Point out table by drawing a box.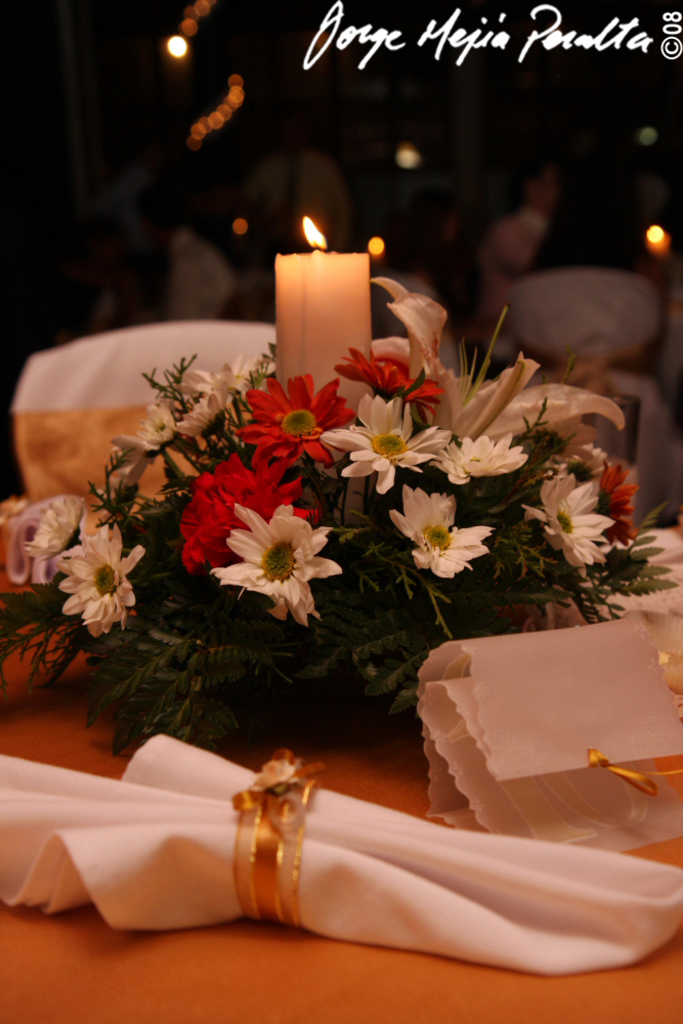
{"x1": 0, "y1": 535, "x2": 682, "y2": 1023}.
